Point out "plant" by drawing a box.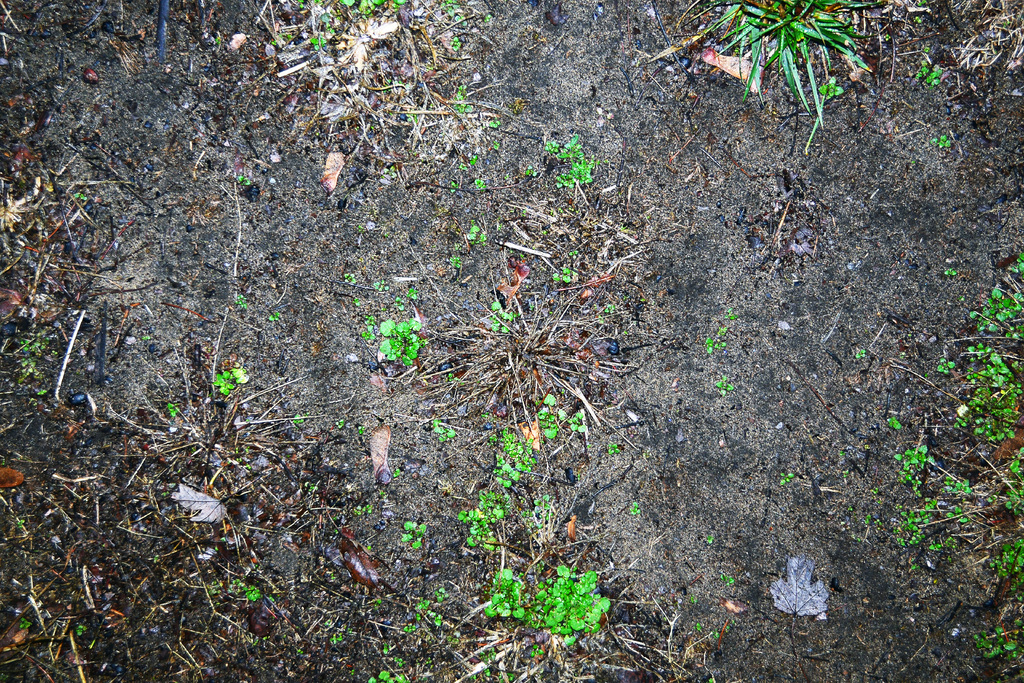
l=431, t=418, r=457, b=441.
